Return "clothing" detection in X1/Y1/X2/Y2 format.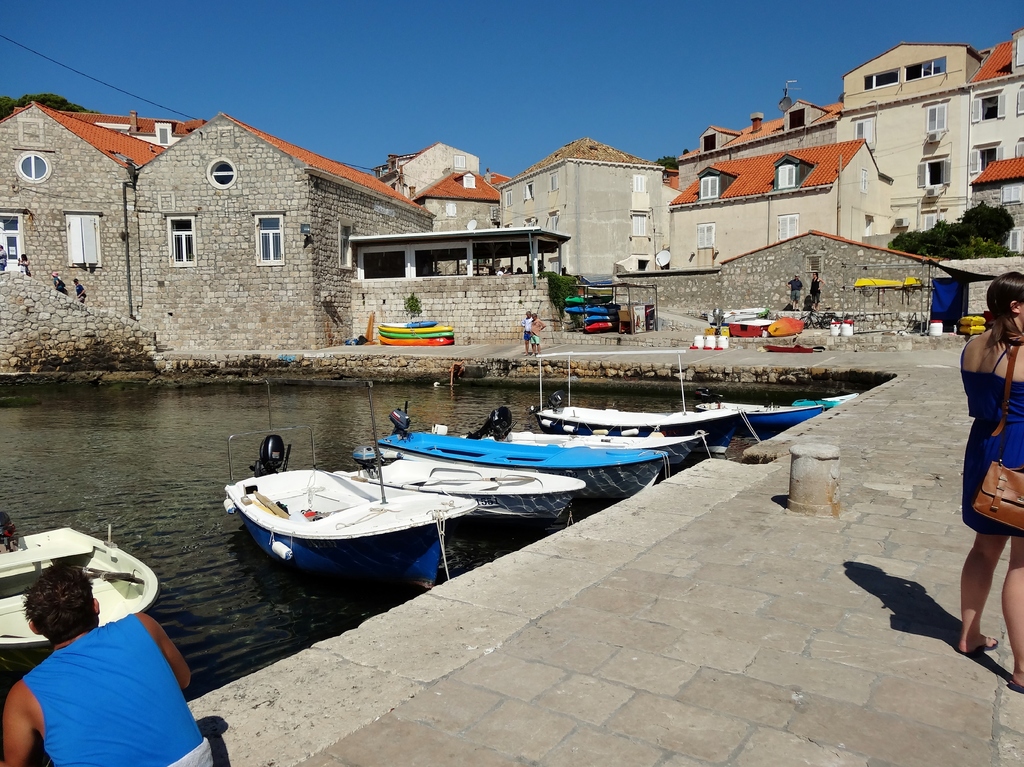
532/316/544/345.
